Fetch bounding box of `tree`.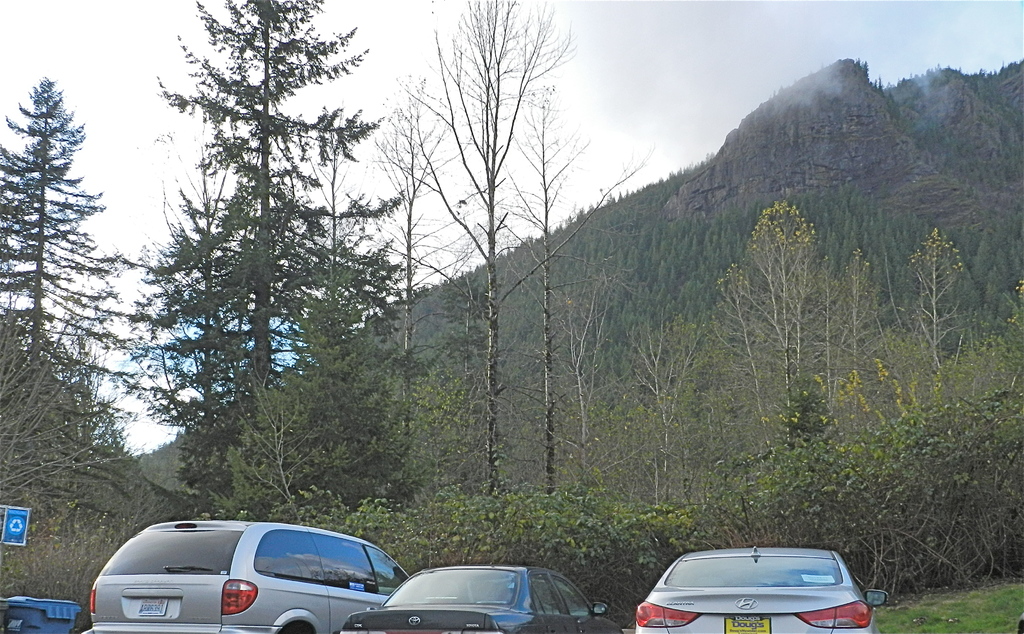
Bbox: <box>228,284,422,531</box>.
